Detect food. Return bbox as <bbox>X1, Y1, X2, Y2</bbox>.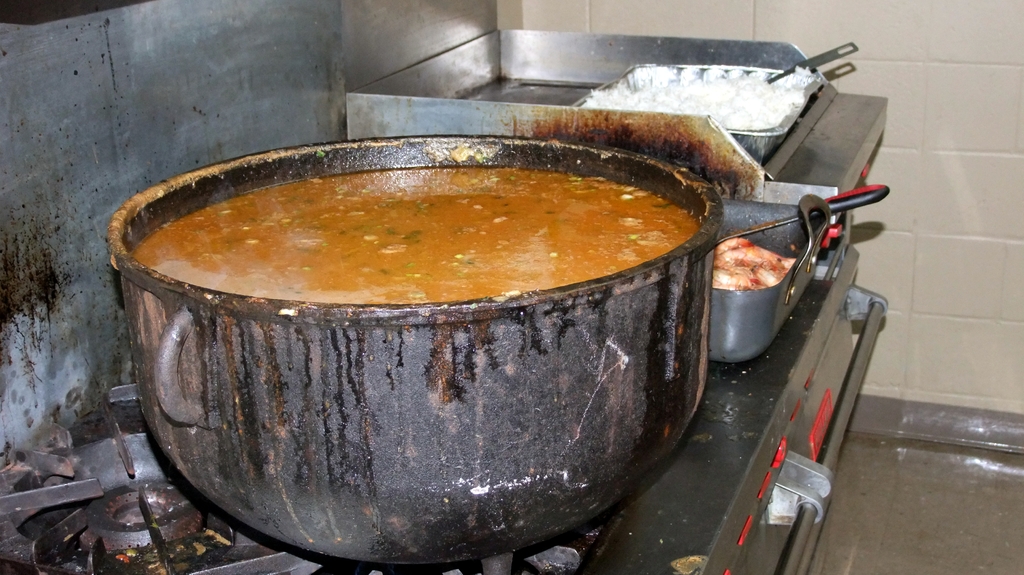
<bbox>711, 235, 803, 292</bbox>.
